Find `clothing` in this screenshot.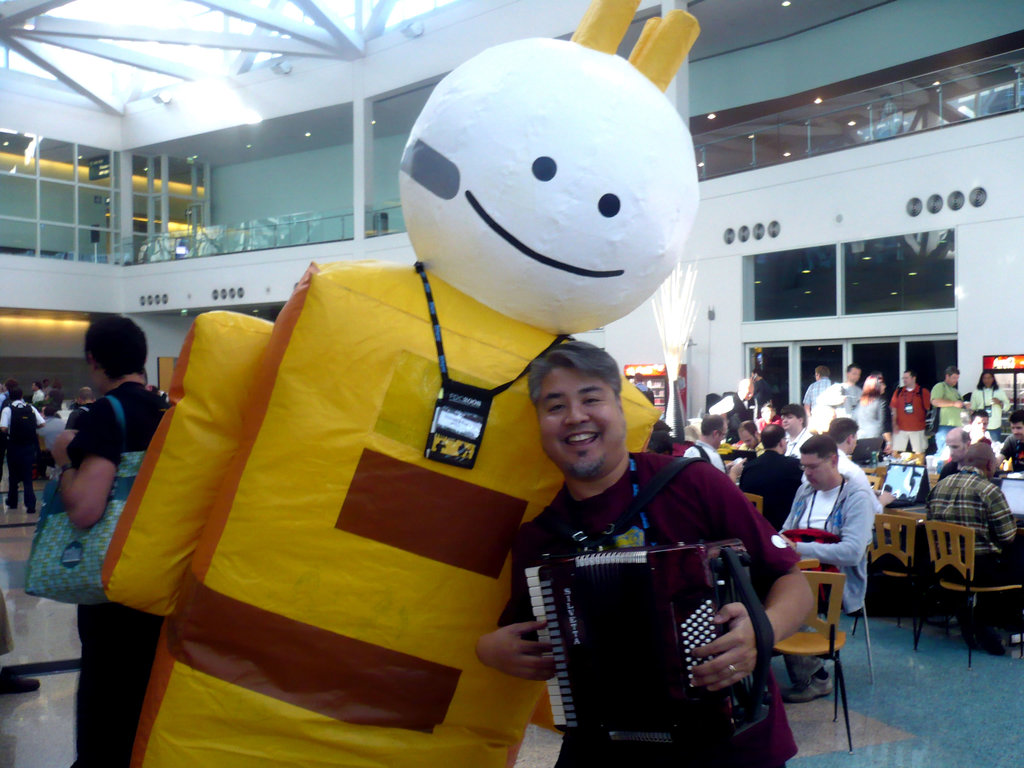
The bounding box for `clothing` is rect(802, 381, 843, 403).
